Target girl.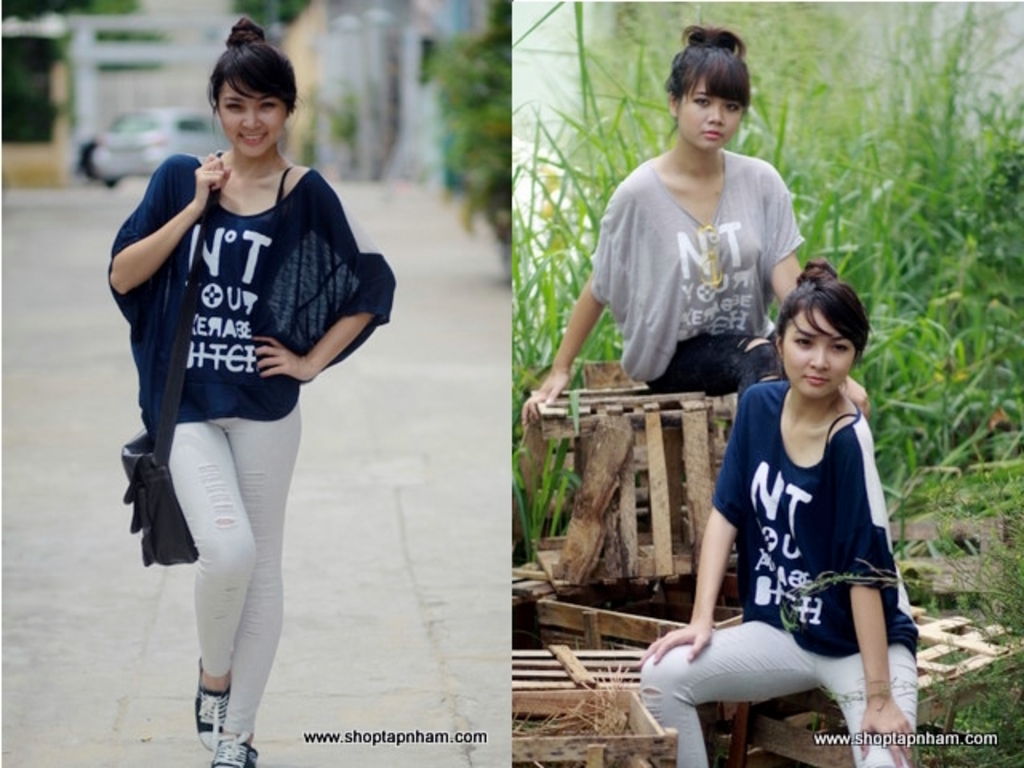
Target region: box(526, 19, 811, 406).
